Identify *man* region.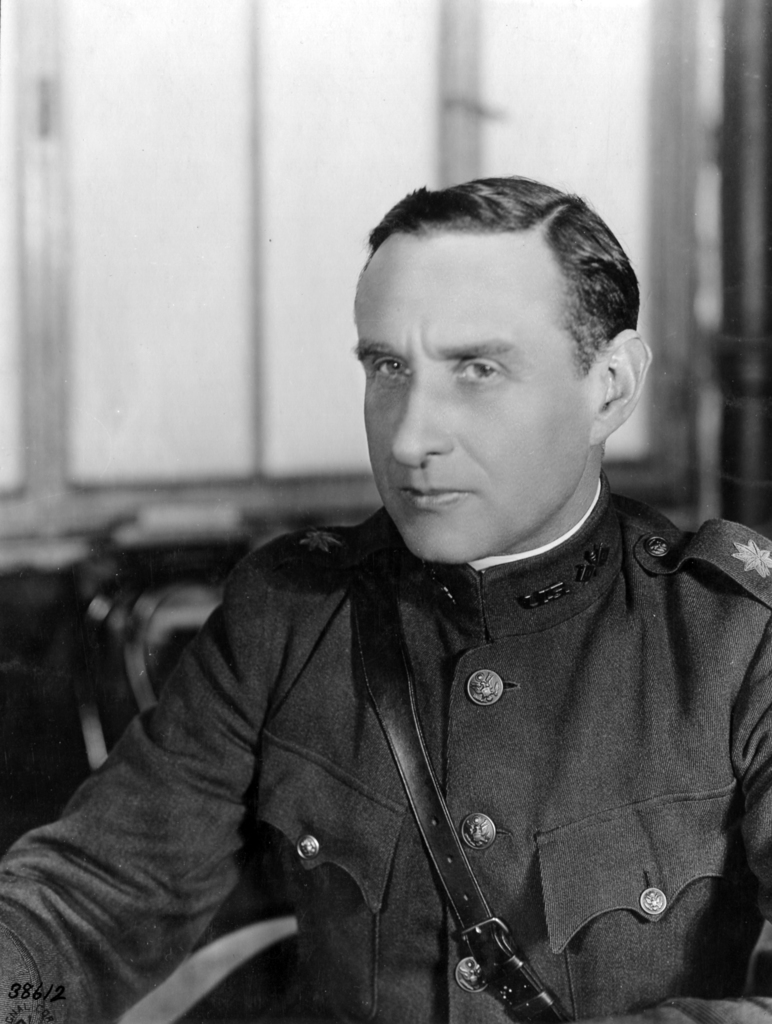
Region: <box>4,174,771,1023</box>.
